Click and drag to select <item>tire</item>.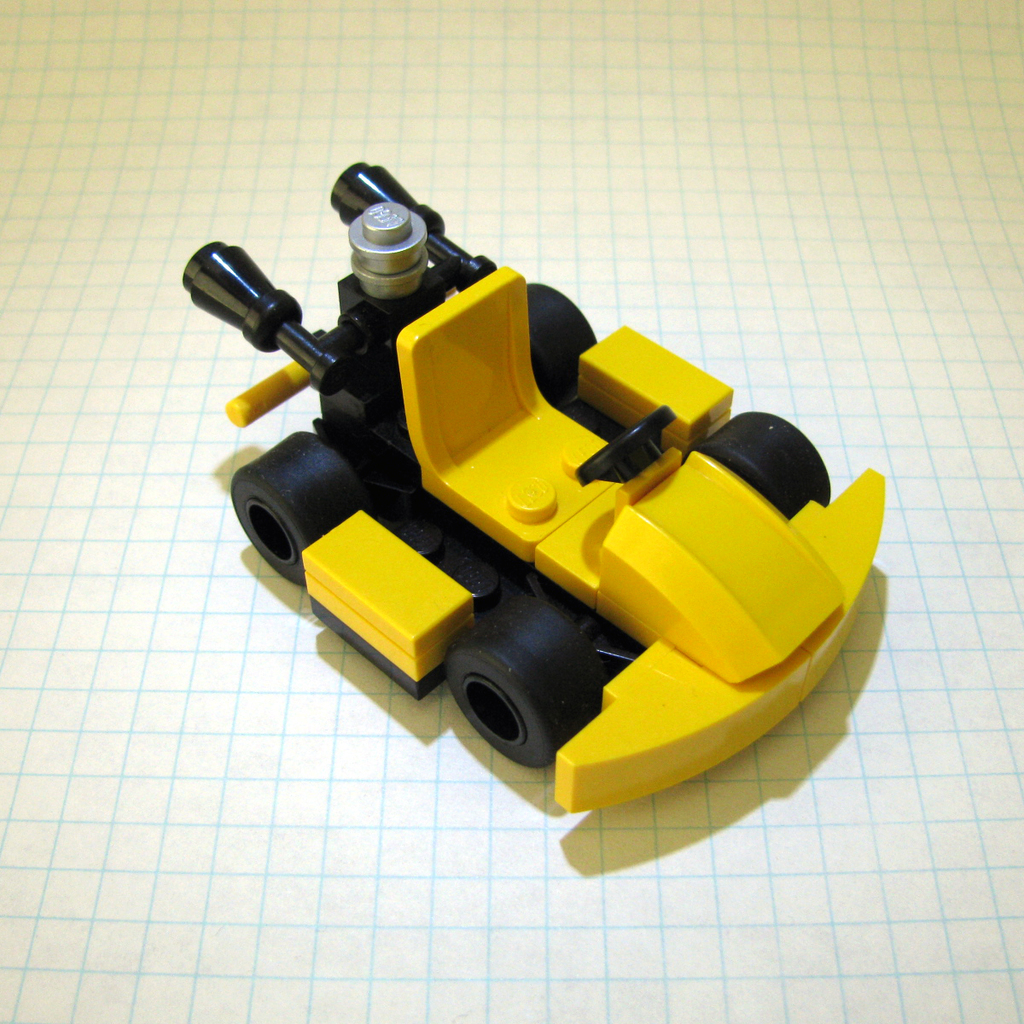
Selection: pyautogui.locateOnScreen(527, 281, 595, 407).
